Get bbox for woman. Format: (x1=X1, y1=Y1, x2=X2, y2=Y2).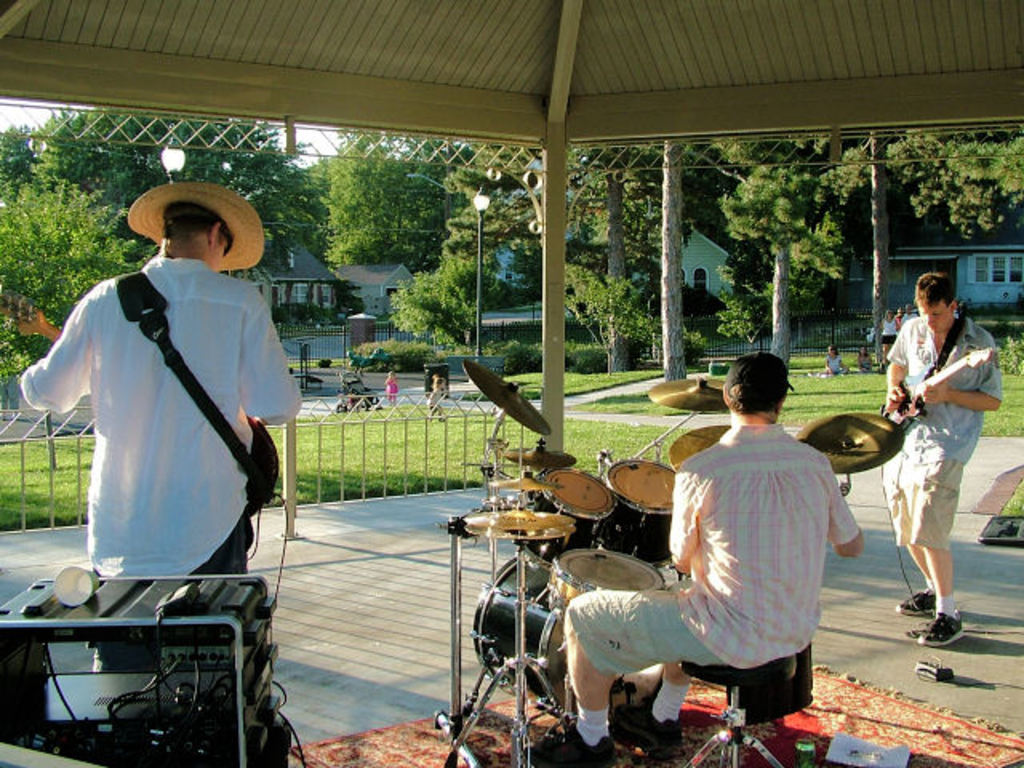
(x1=824, y1=346, x2=846, y2=376).
